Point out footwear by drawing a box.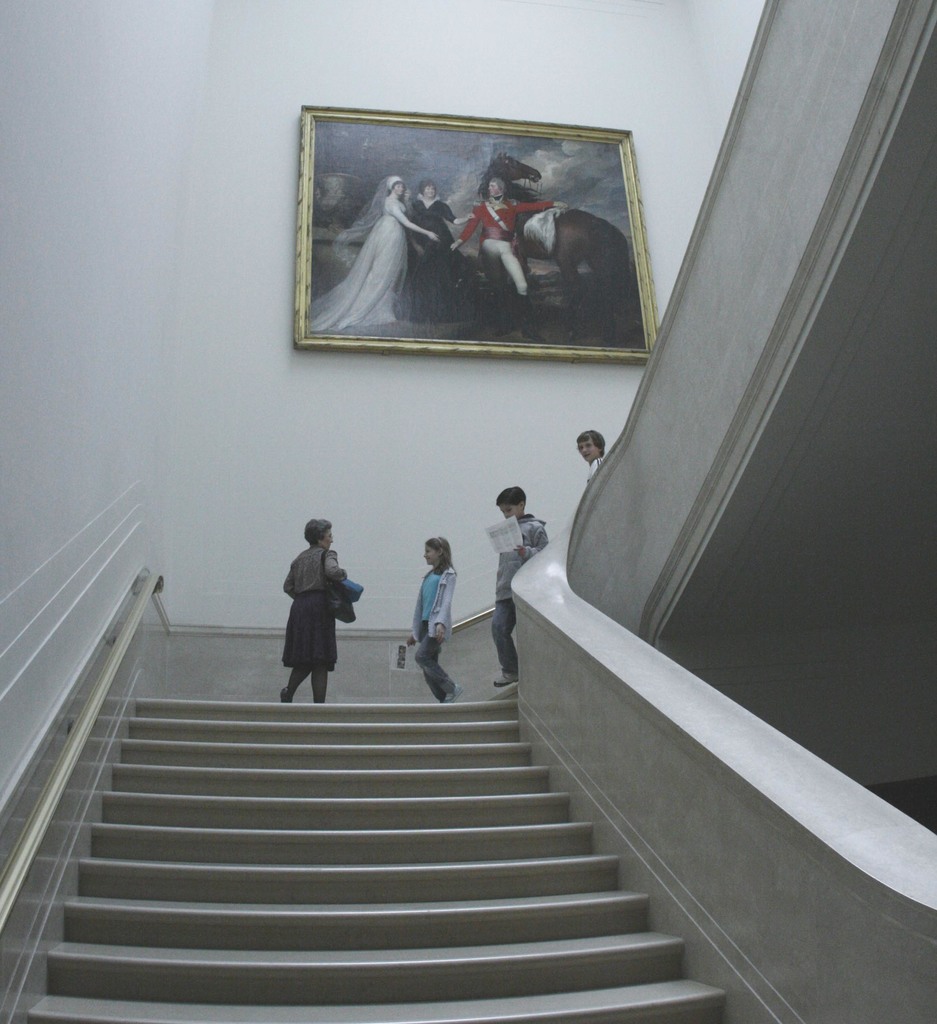
(x1=492, y1=671, x2=515, y2=686).
